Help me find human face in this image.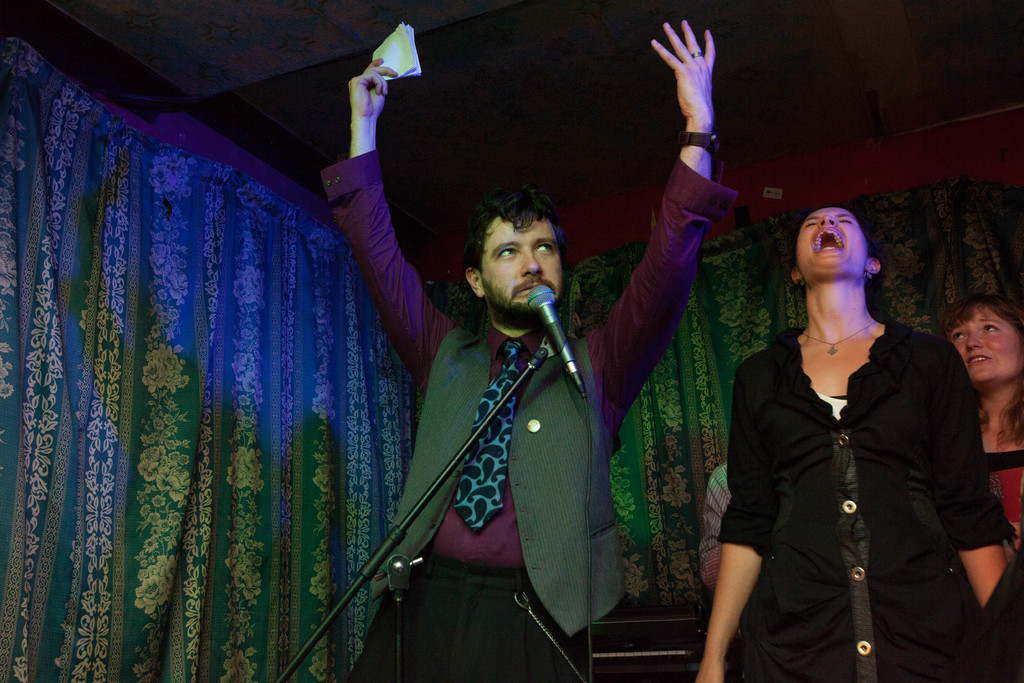
Found it: select_region(952, 309, 1021, 381).
